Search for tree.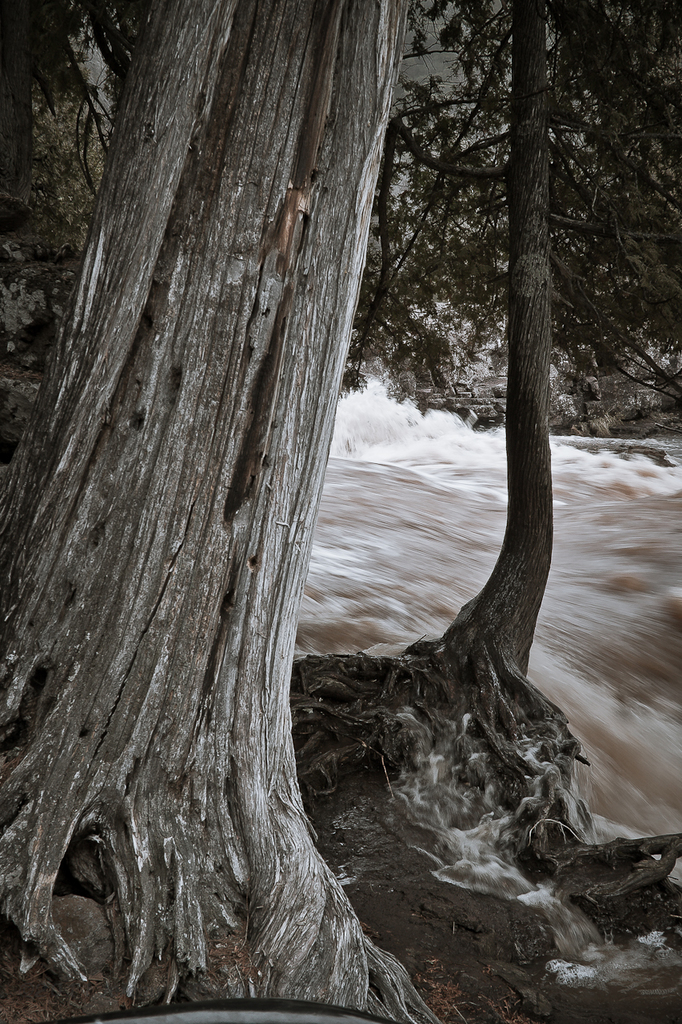
Found at region(379, 0, 681, 835).
